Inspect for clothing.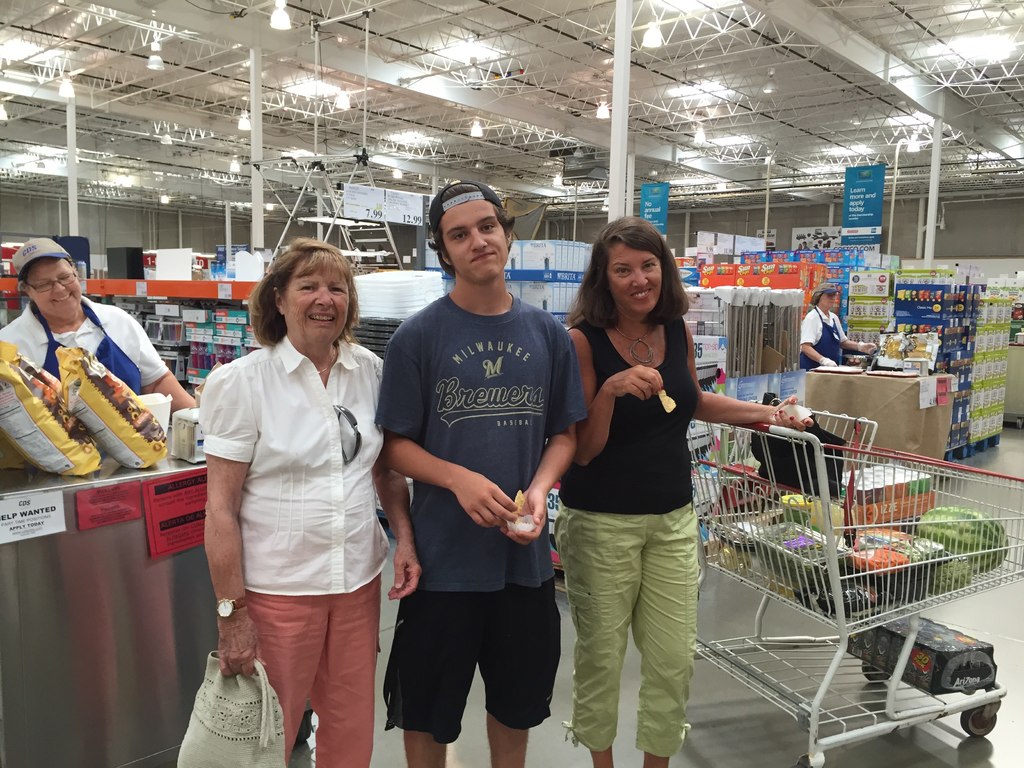
Inspection: <region>374, 296, 588, 736</region>.
